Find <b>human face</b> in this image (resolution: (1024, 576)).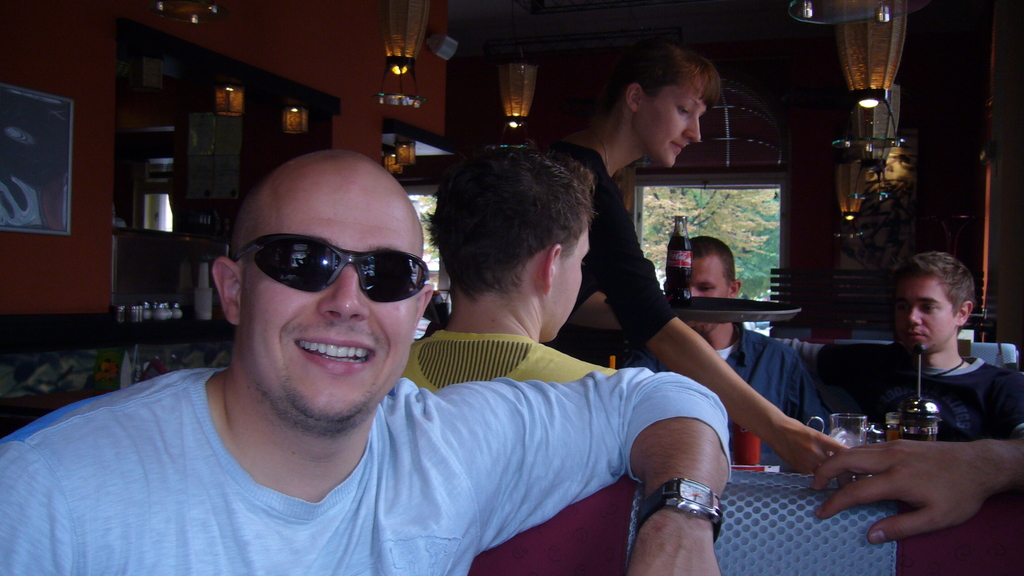
[550,217,592,344].
